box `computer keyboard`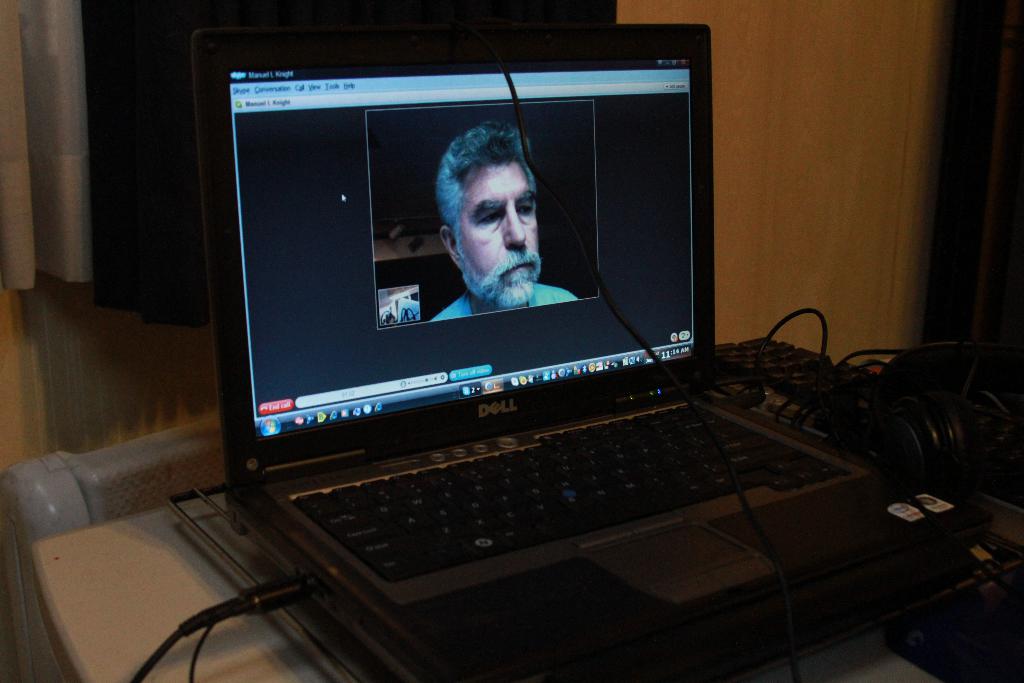
<bbox>290, 397, 856, 588</bbox>
